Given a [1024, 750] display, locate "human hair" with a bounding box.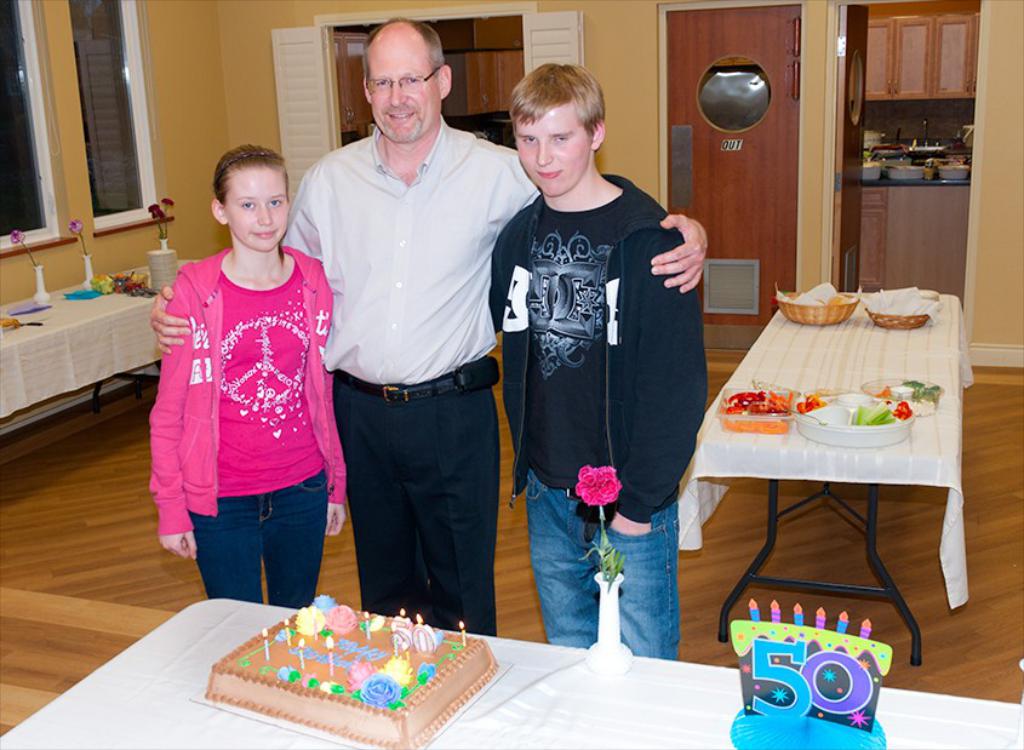
Located: detection(503, 61, 605, 138).
